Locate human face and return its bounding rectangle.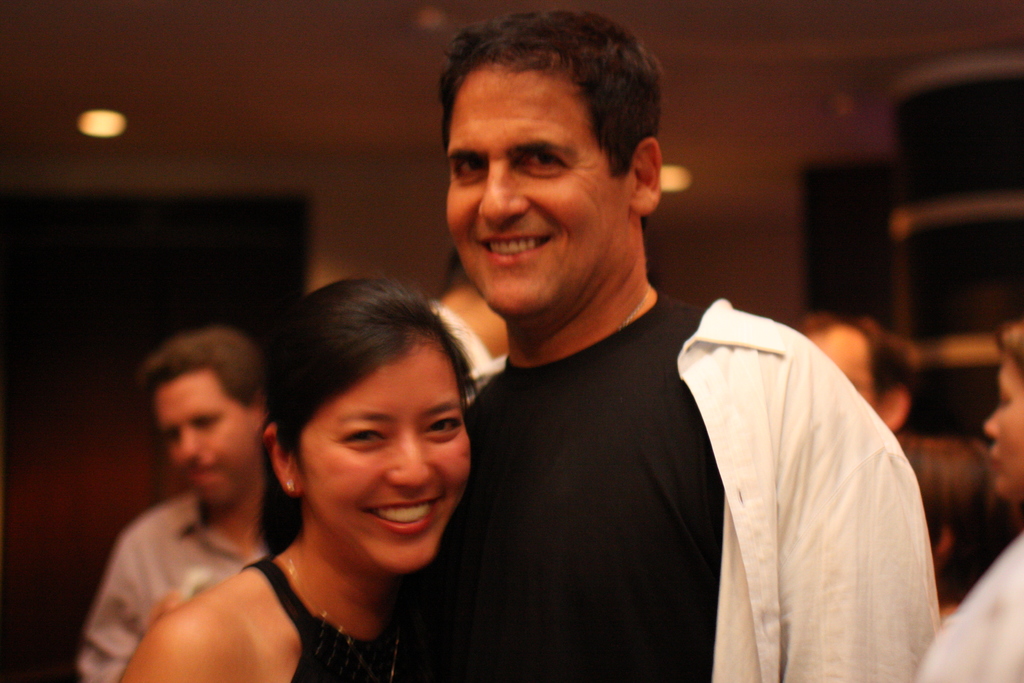
BBox(812, 336, 871, 403).
